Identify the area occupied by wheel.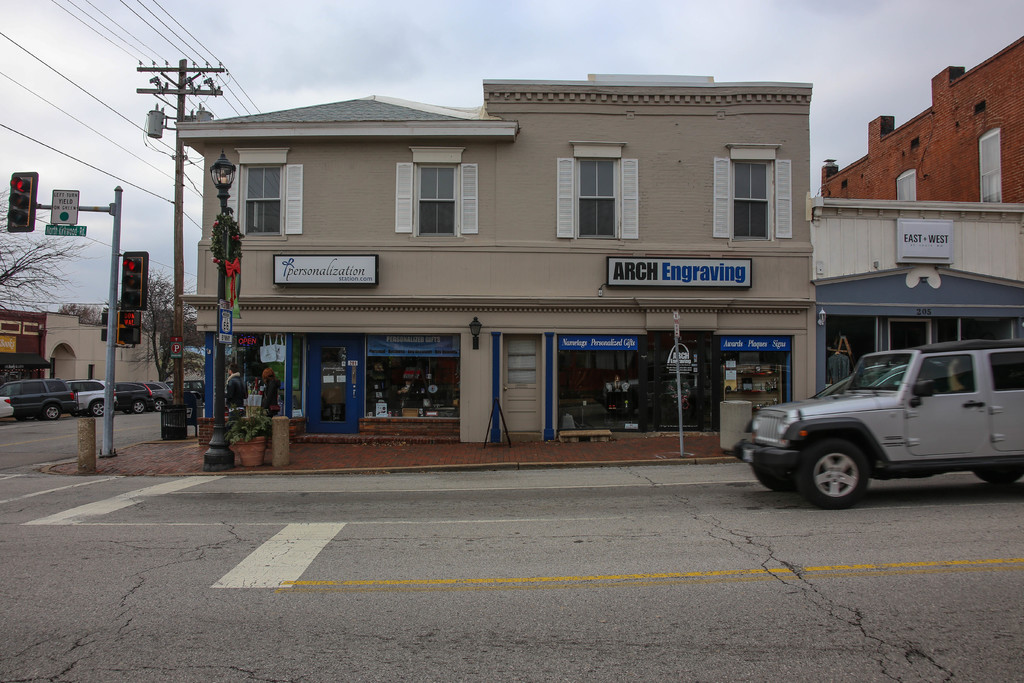
Area: box(95, 400, 106, 416).
